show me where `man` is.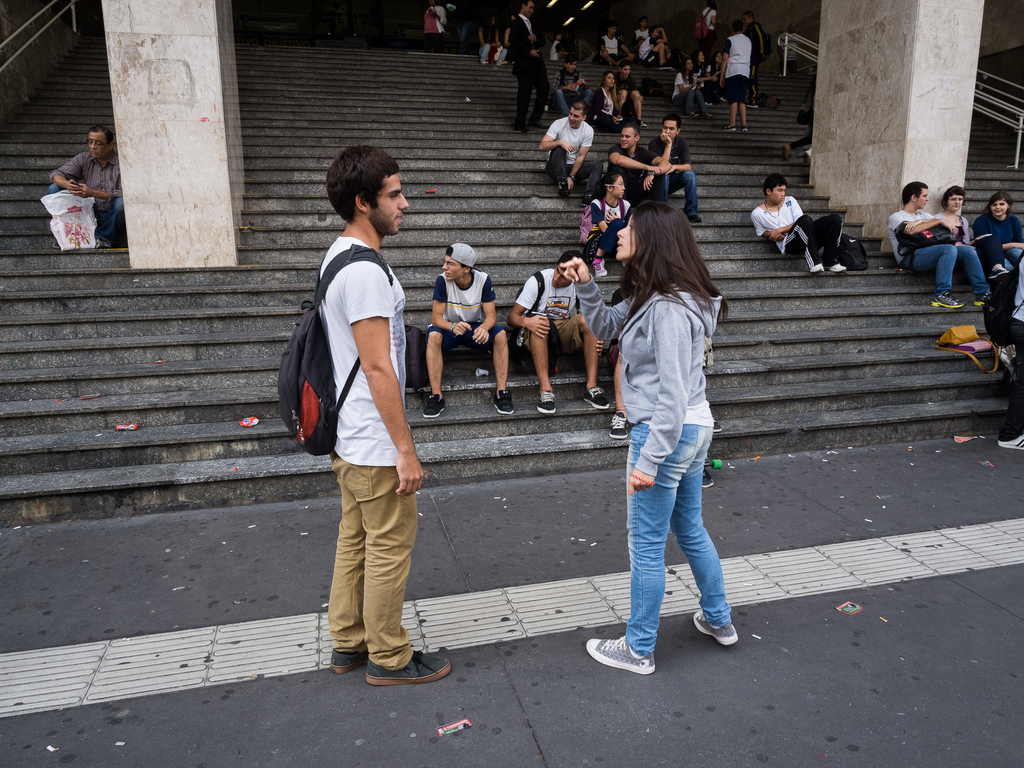
`man` is at (505,242,612,413).
